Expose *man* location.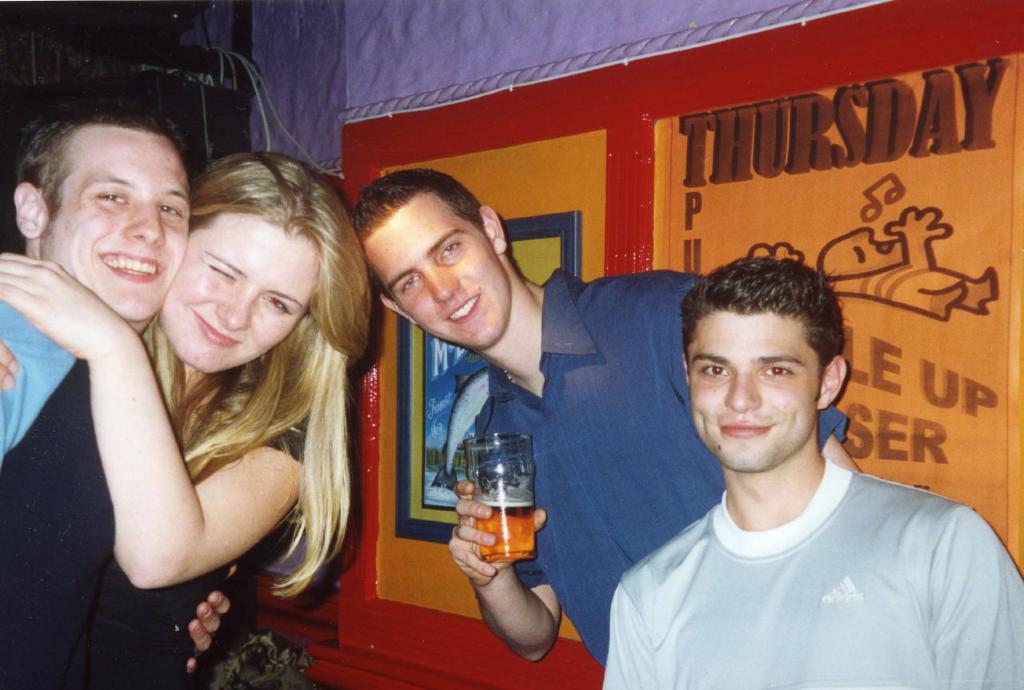
Exposed at x1=350 y1=166 x2=863 y2=664.
